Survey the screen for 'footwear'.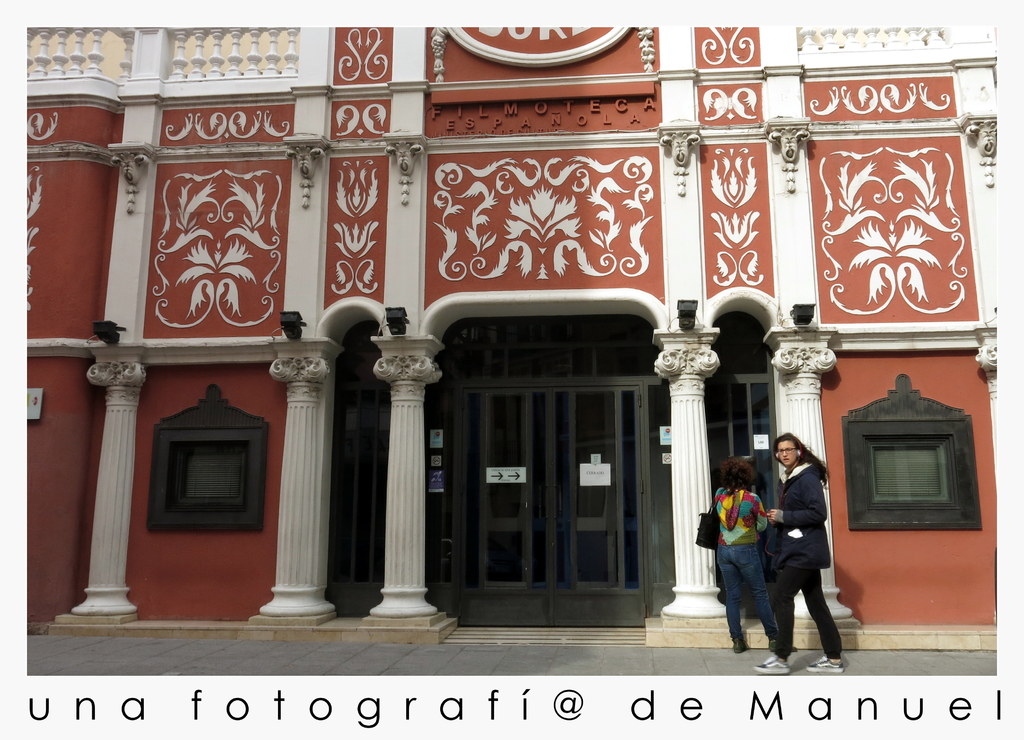
Survey found: {"x1": 751, "y1": 656, "x2": 787, "y2": 670}.
